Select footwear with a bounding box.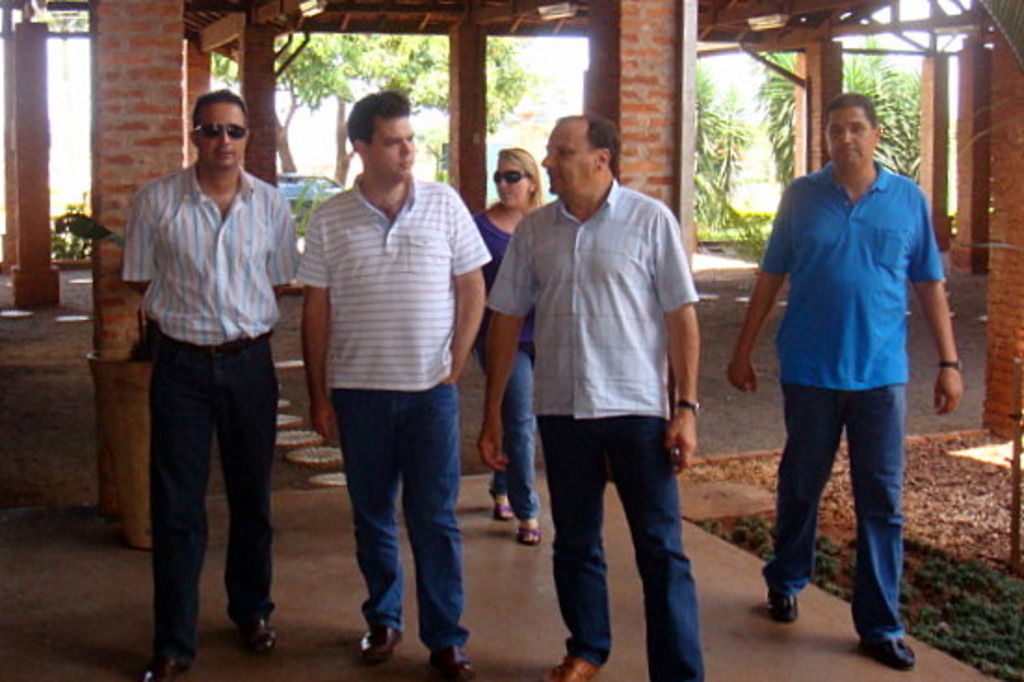
{"x1": 862, "y1": 634, "x2": 920, "y2": 673}.
